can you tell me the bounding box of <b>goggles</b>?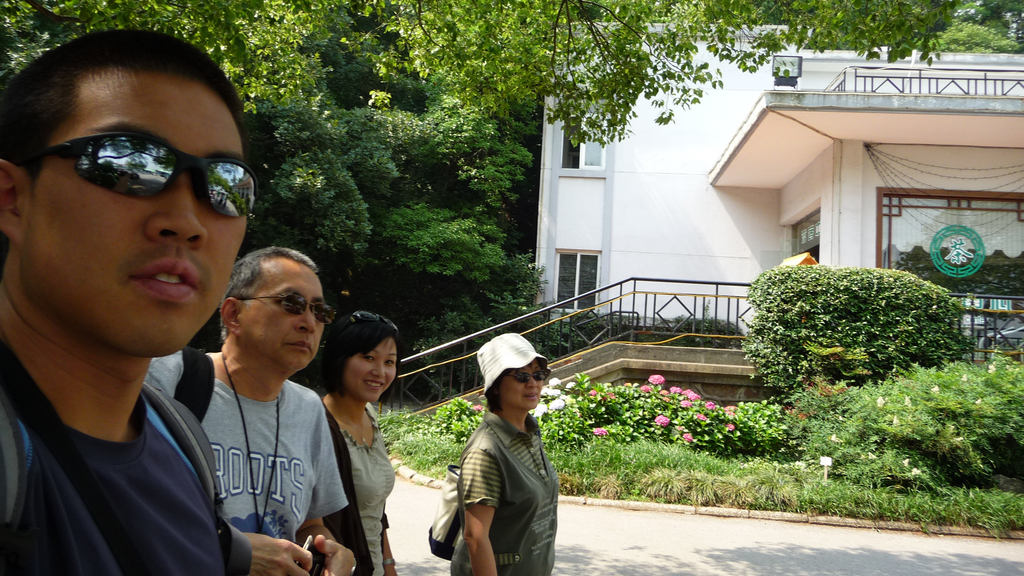
<box>506,368,558,392</box>.
